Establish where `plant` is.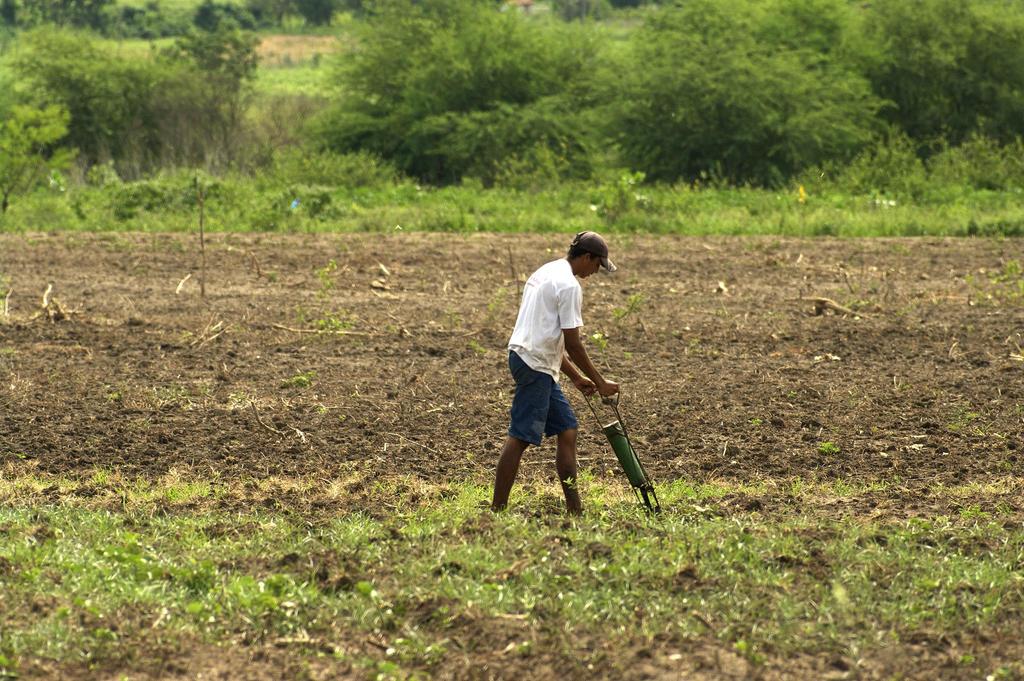
Established at box(291, 253, 351, 343).
